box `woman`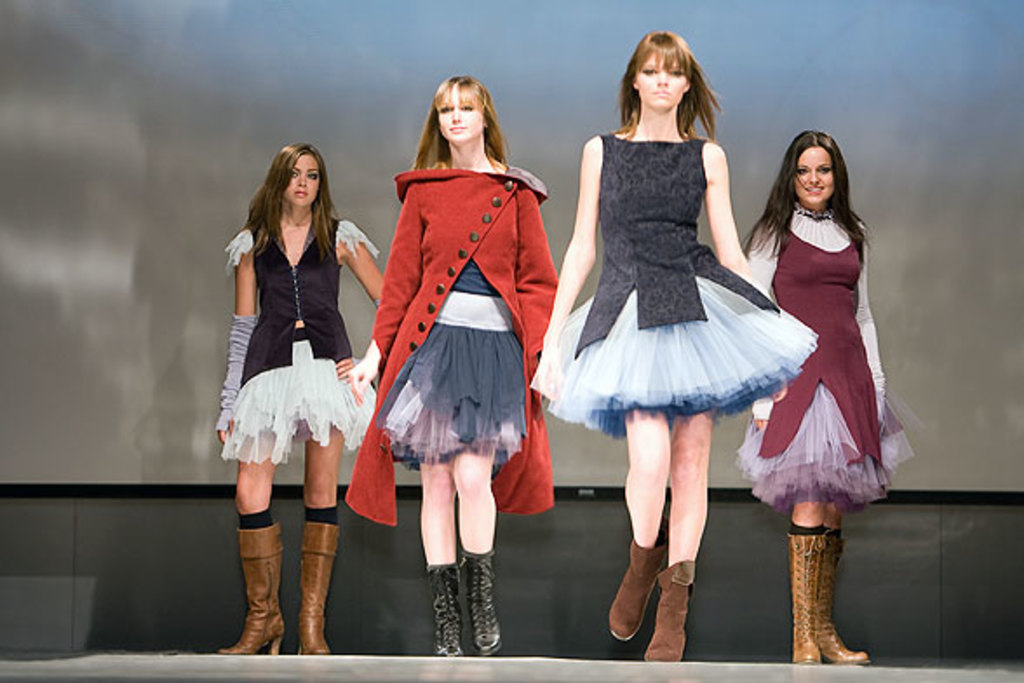
x1=343, y1=75, x2=561, y2=659
